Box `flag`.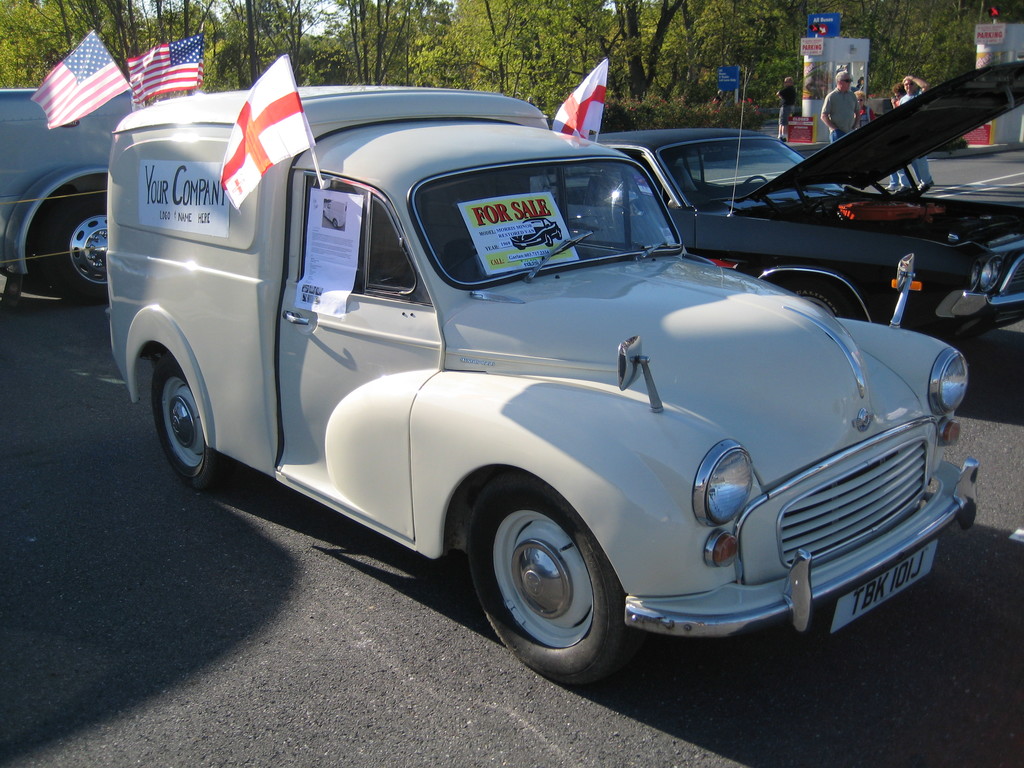
bbox=(200, 49, 310, 208).
